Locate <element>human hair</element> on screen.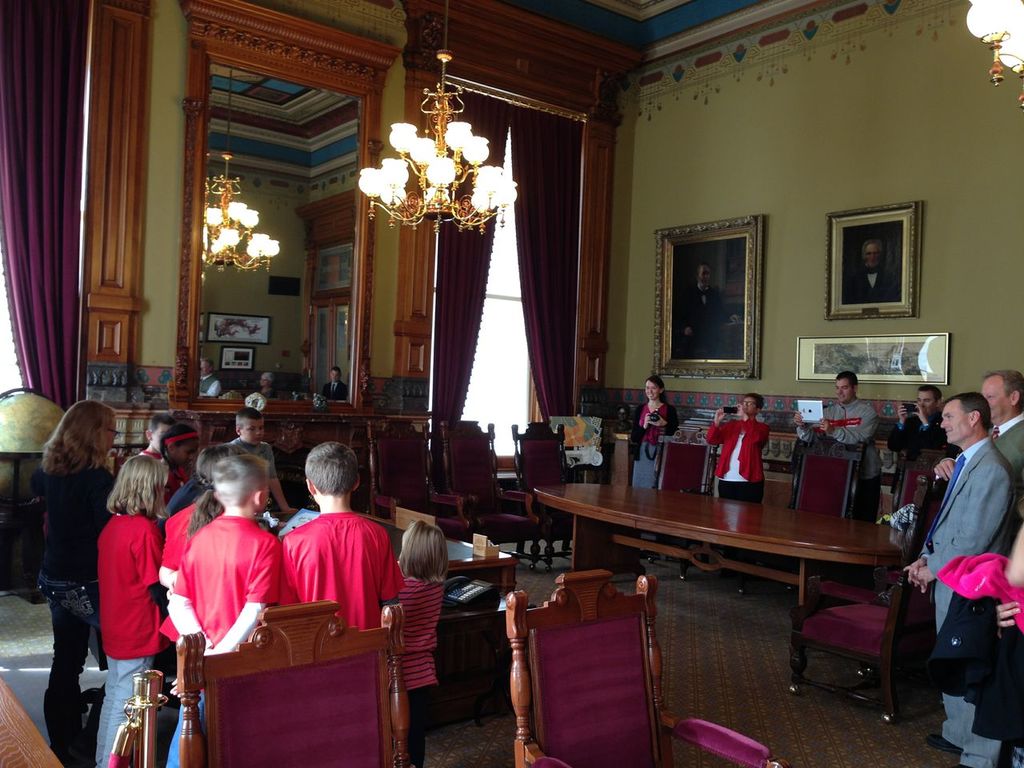
On screen at 106, 456, 170, 522.
